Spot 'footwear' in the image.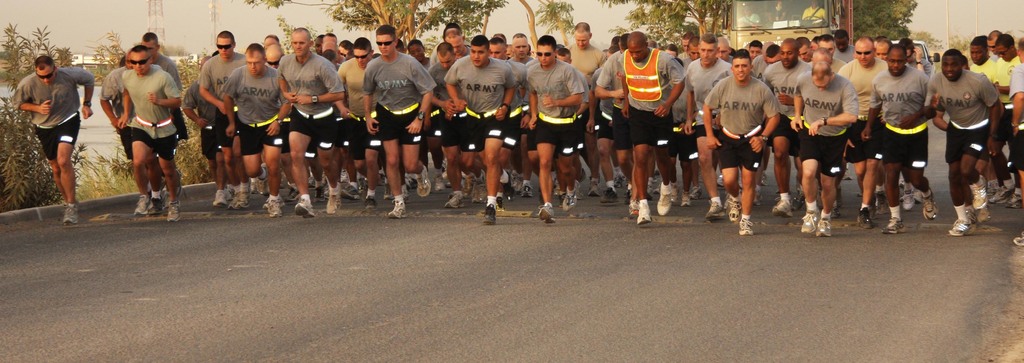
'footwear' found at [left=445, top=191, right=466, bottom=210].
